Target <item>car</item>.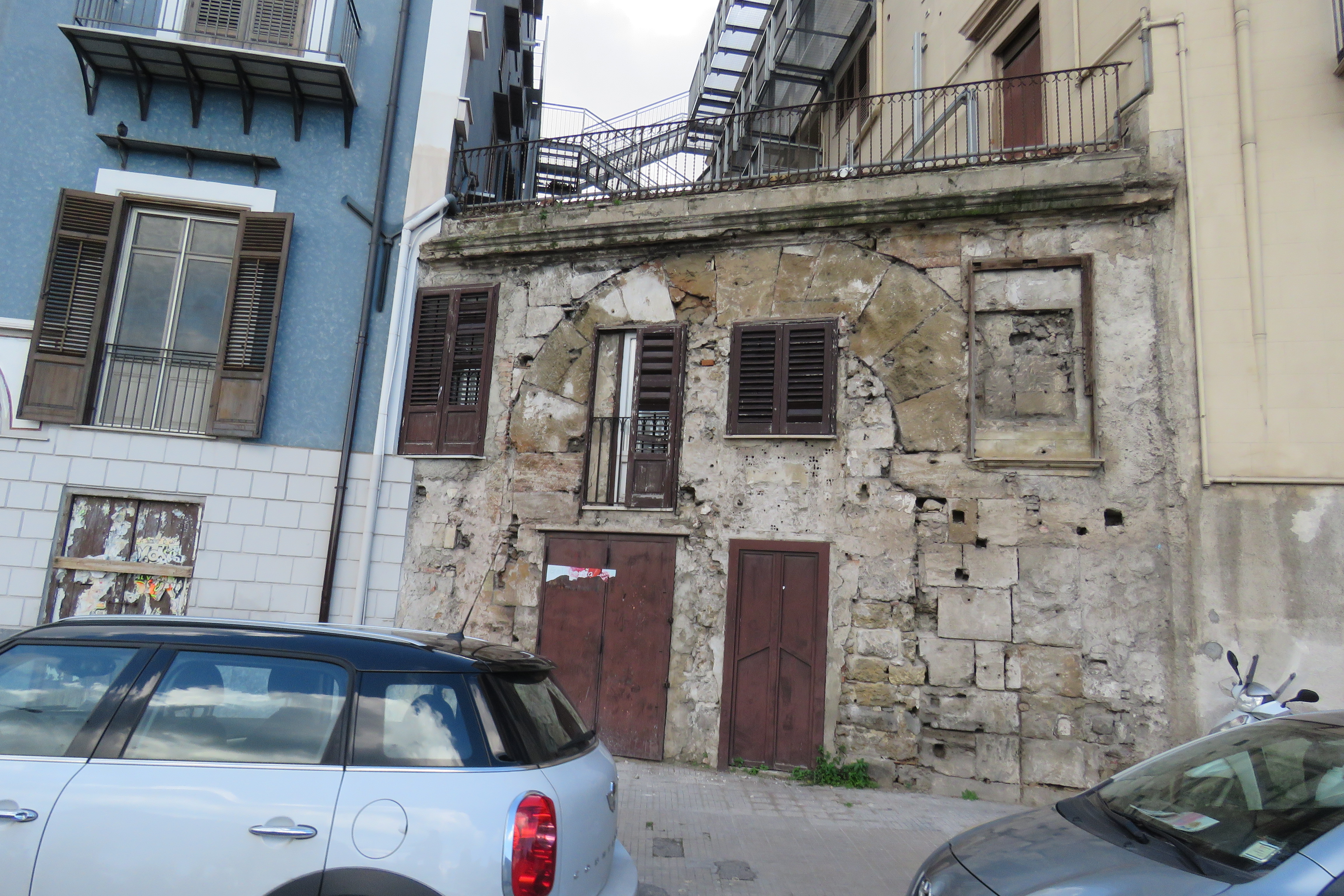
Target region: box=[265, 205, 392, 261].
